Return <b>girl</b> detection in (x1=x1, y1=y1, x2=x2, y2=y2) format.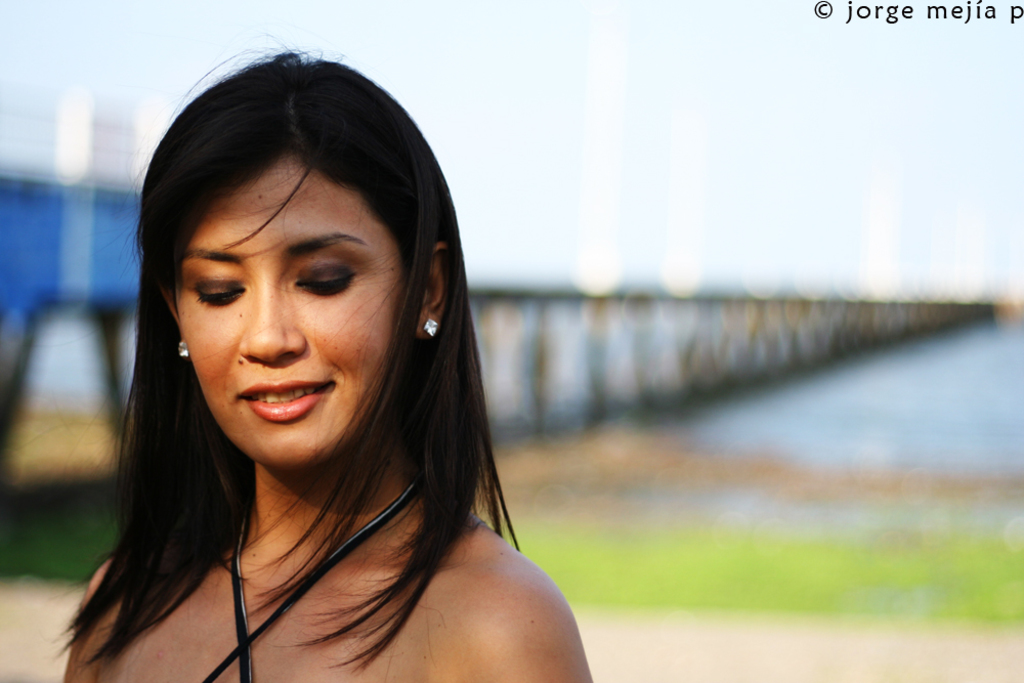
(x1=42, y1=17, x2=601, y2=682).
